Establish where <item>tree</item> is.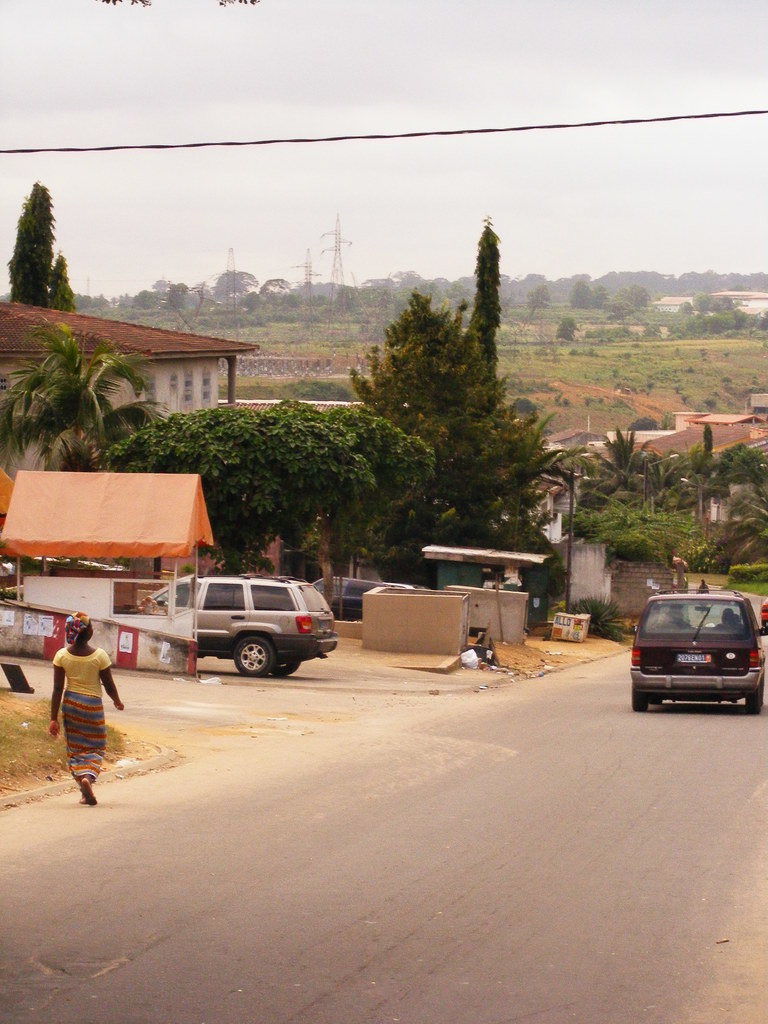
Established at left=611, top=284, right=649, bottom=317.
